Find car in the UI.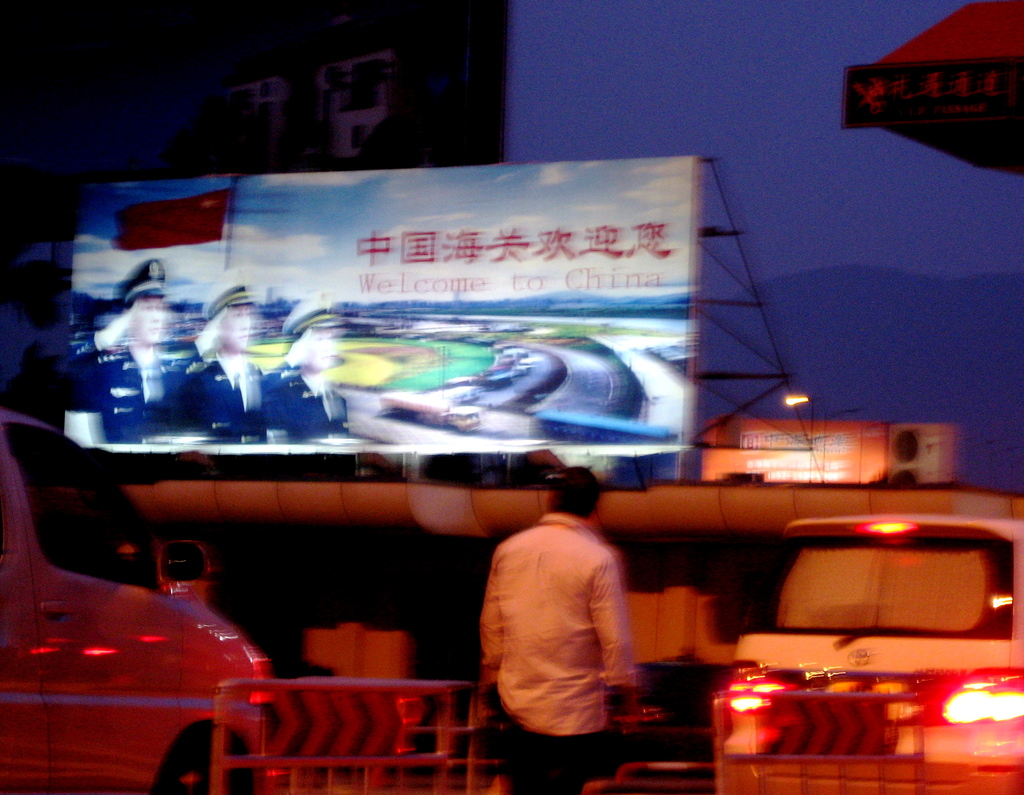
UI element at bbox=(6, 416, 268, 794).
